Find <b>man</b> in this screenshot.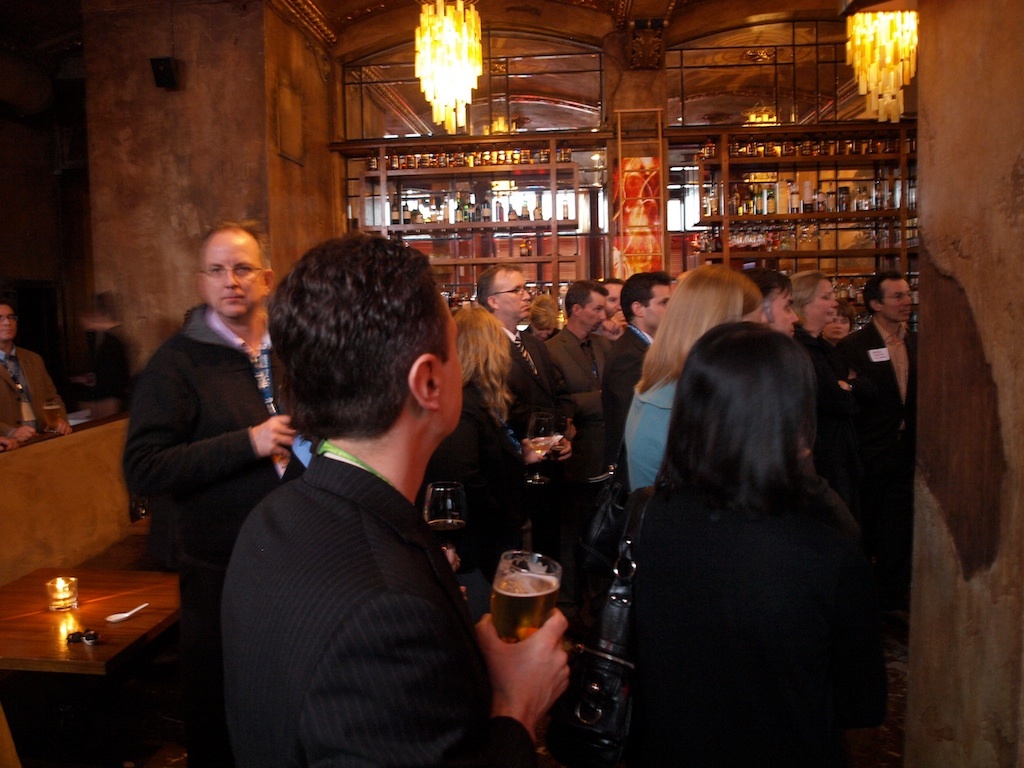
The bounding box for <b>man</b> is (200,238,547,759).
